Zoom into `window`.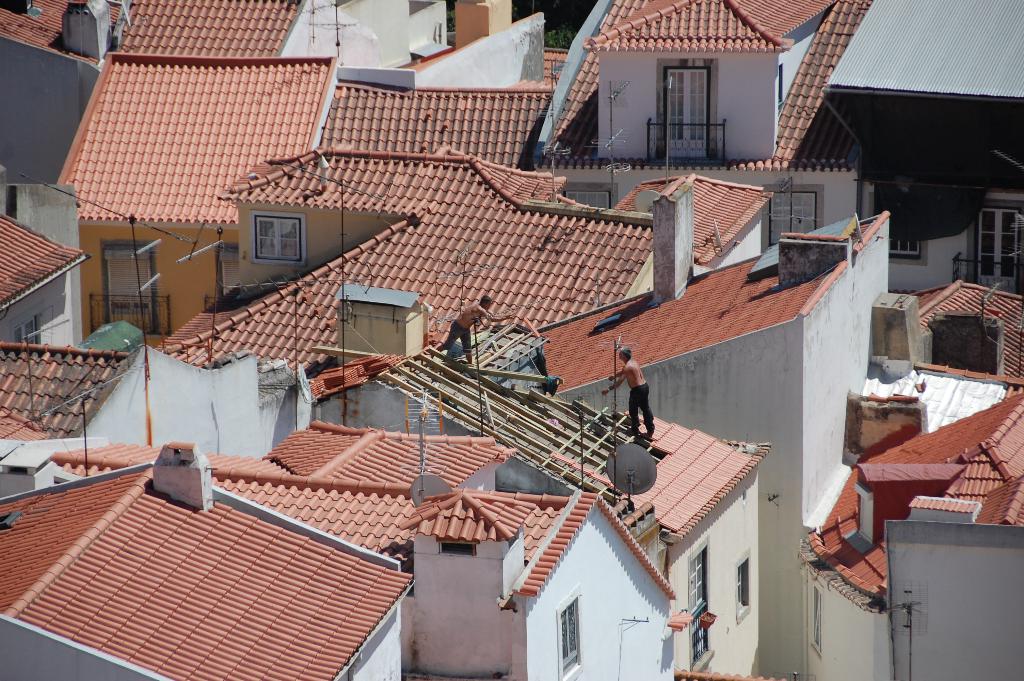
Zoom target: 866, 197, 930, 261.
